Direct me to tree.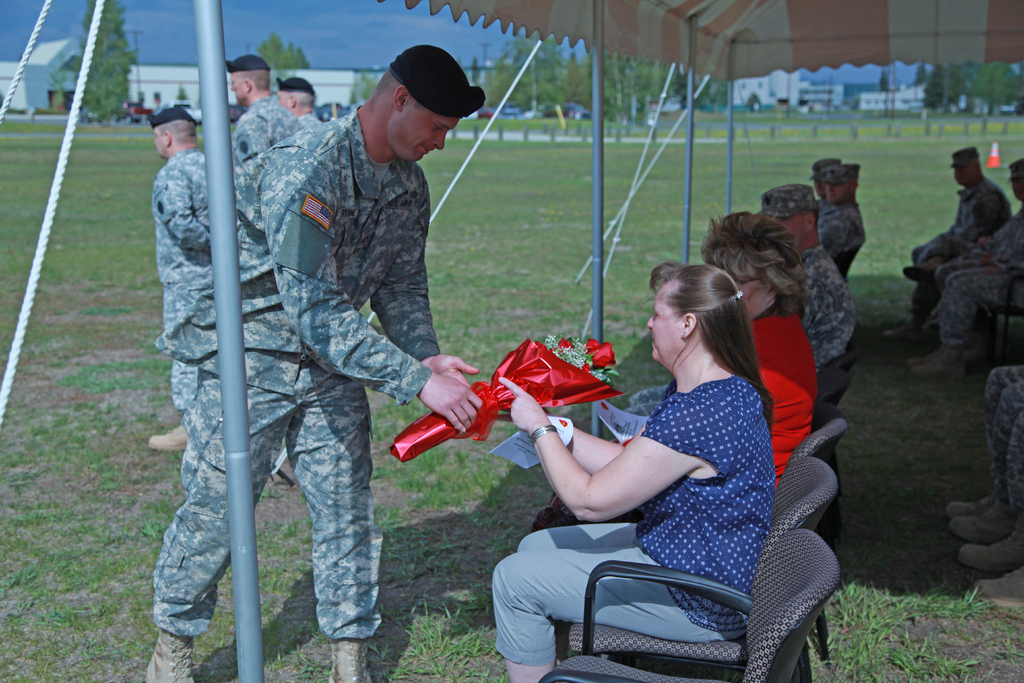
Direction: <region>76, 0, 131, 133</region>.
